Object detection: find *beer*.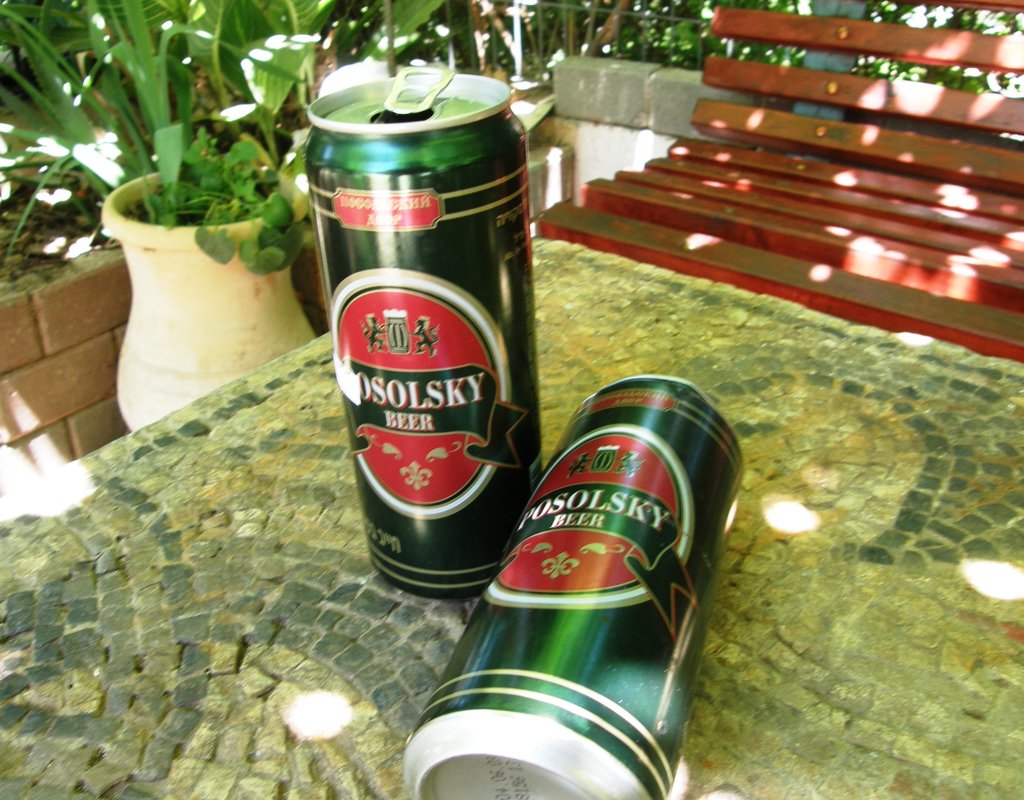
(404,372,742,799).
